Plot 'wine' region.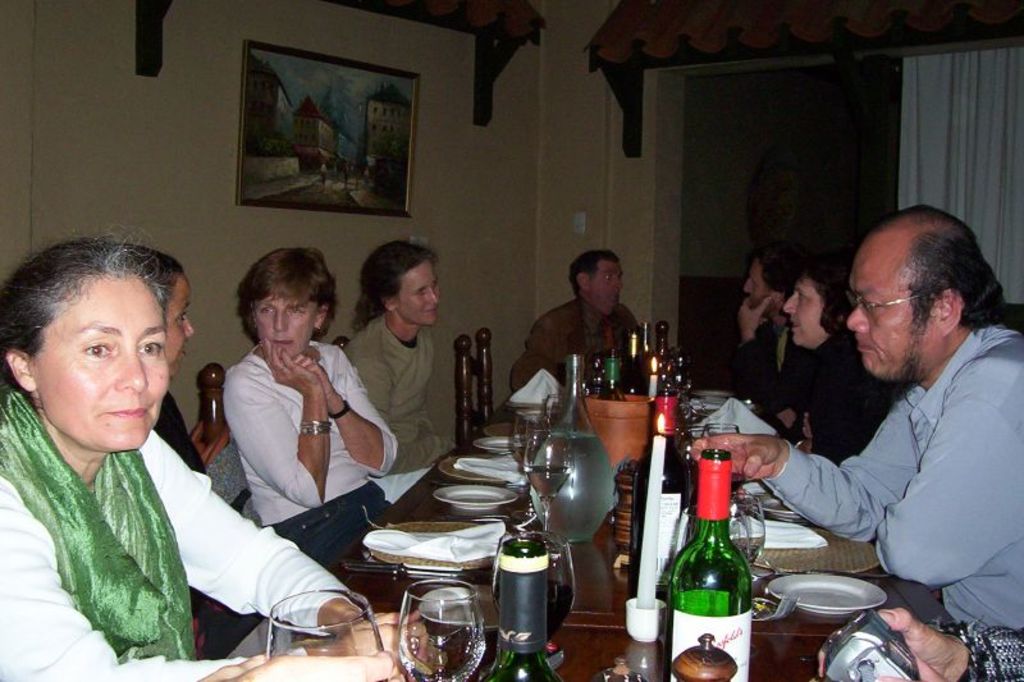
Plotted at locate(484, 539, 564, 681).
